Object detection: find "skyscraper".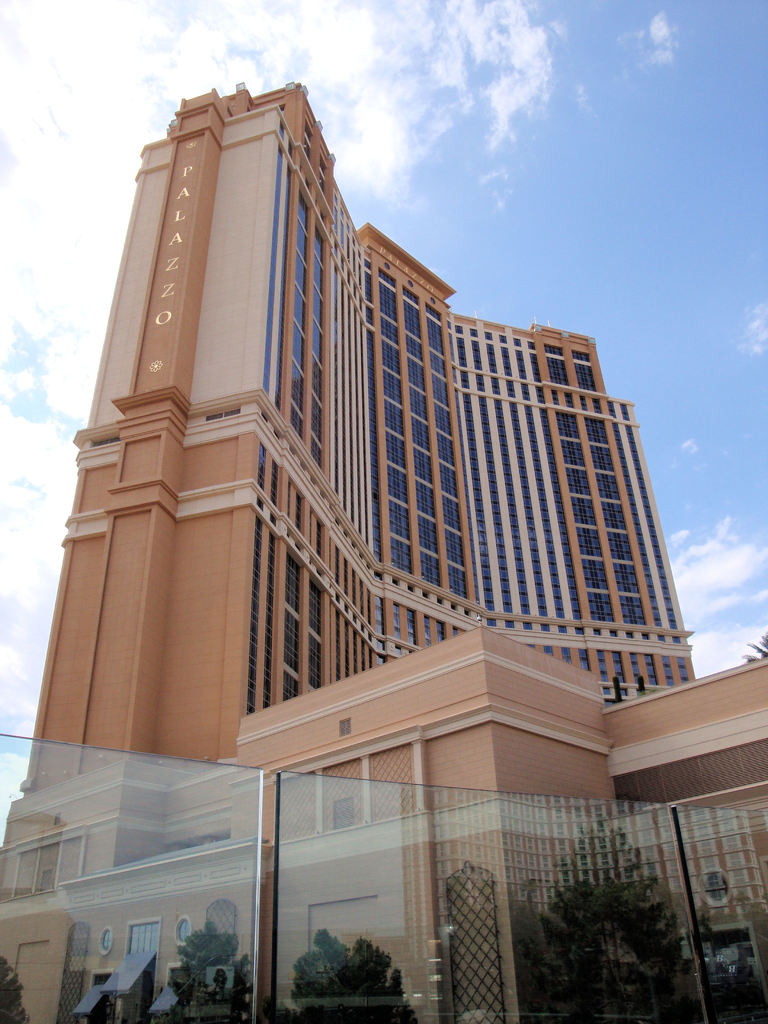
[left=0, top=70, right=767, bottom=1023].
